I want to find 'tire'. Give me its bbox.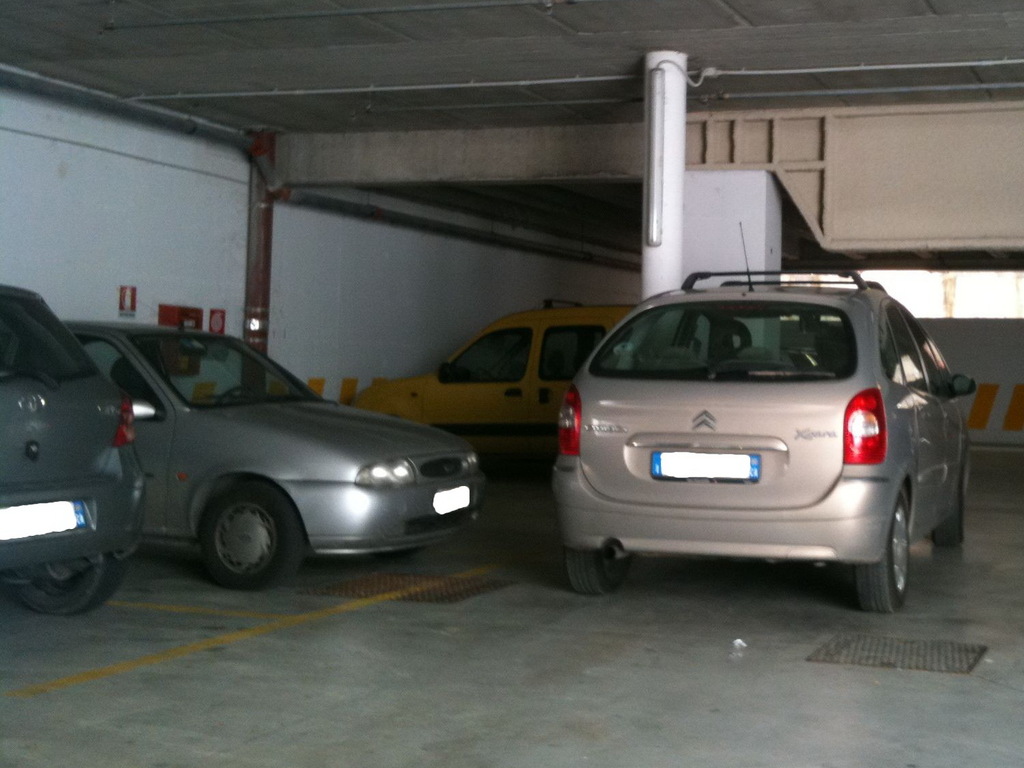
select_region(855, 486, 901, 617).
